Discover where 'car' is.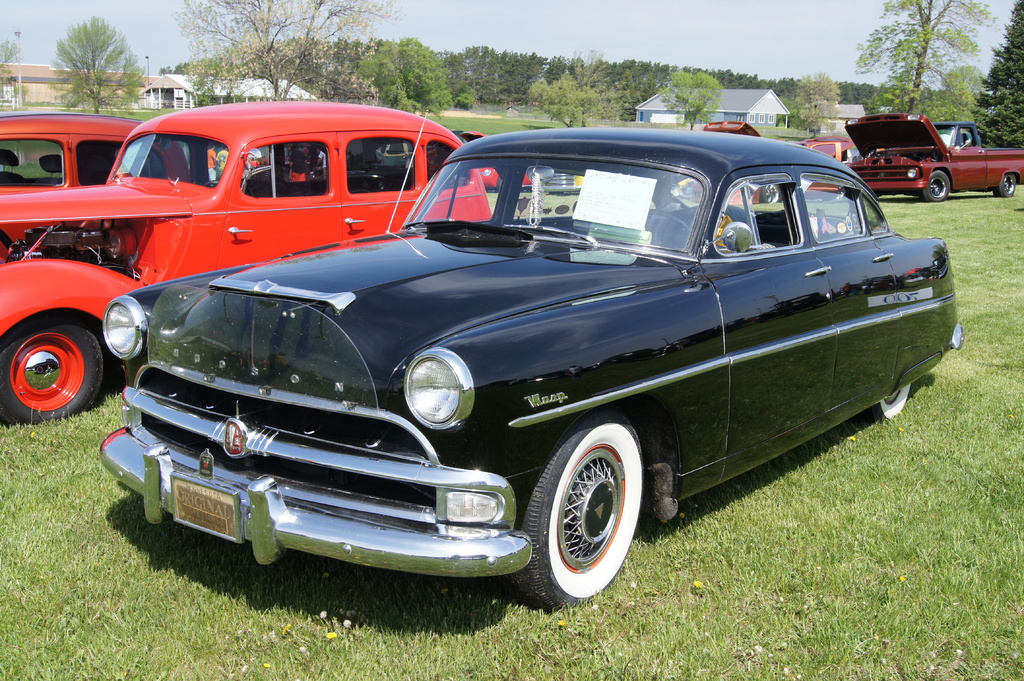
Discovered at bbox=[0, 111, 193, 183].
